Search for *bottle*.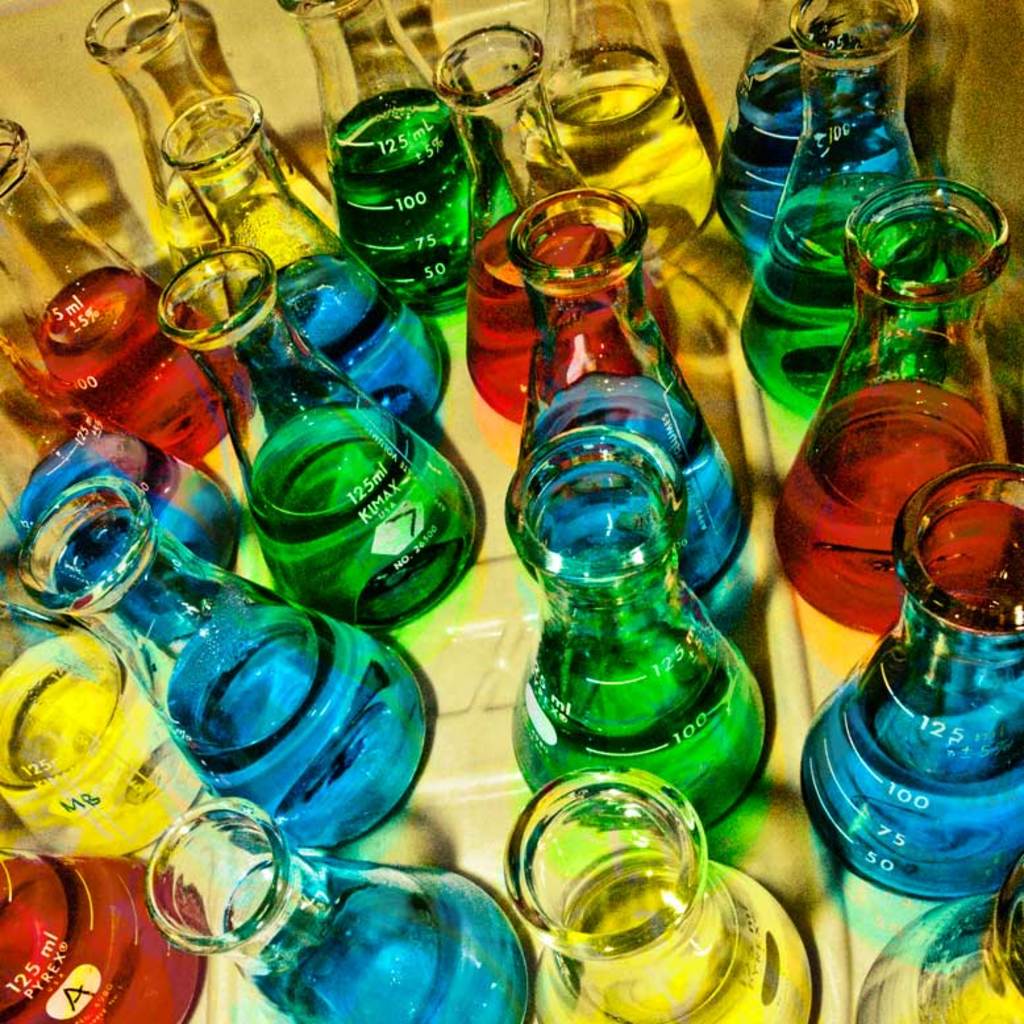
Found at detection(62, 0, 347, 311).
